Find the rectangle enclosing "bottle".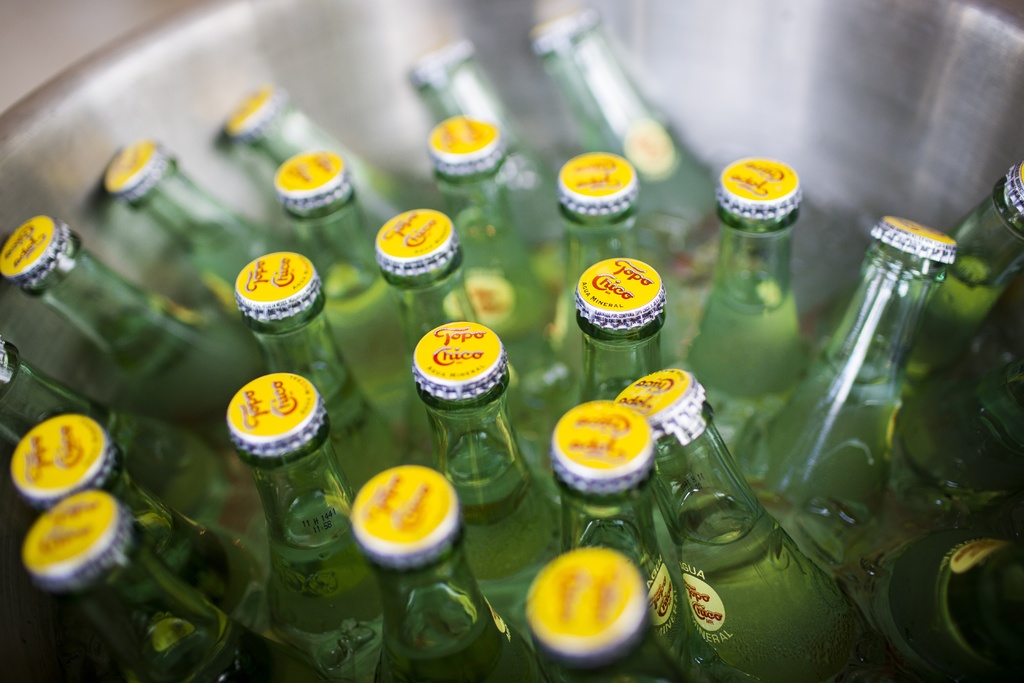
locate(728, 217, 951, 575).
